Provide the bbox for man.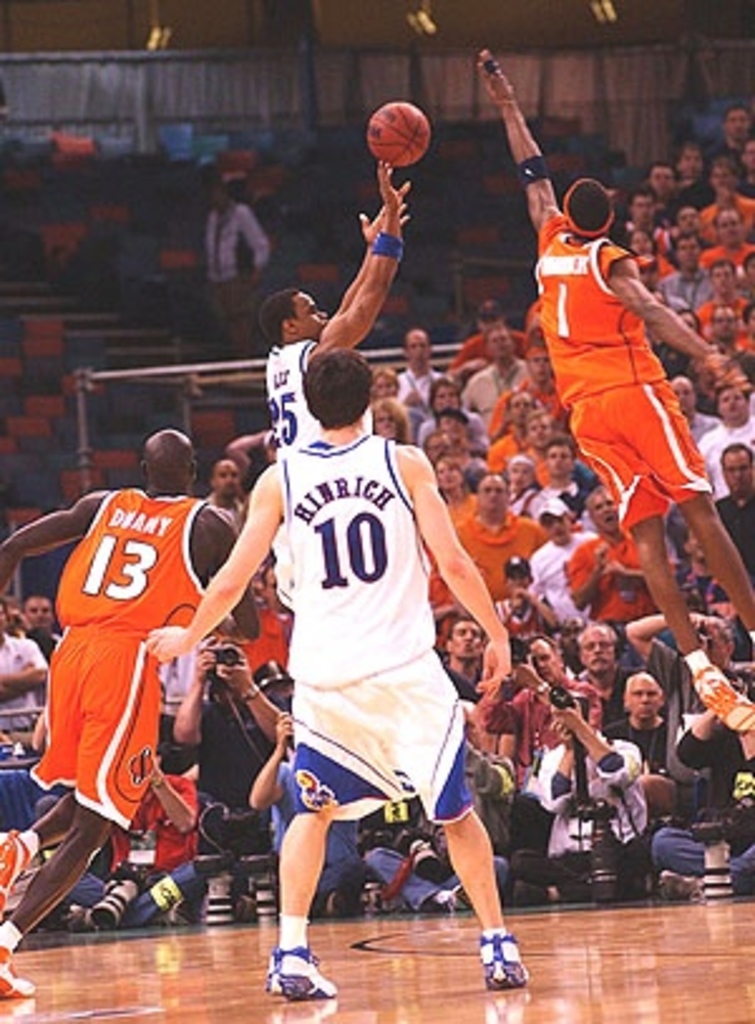
left=204, top=181, right=277, bottom=347.
